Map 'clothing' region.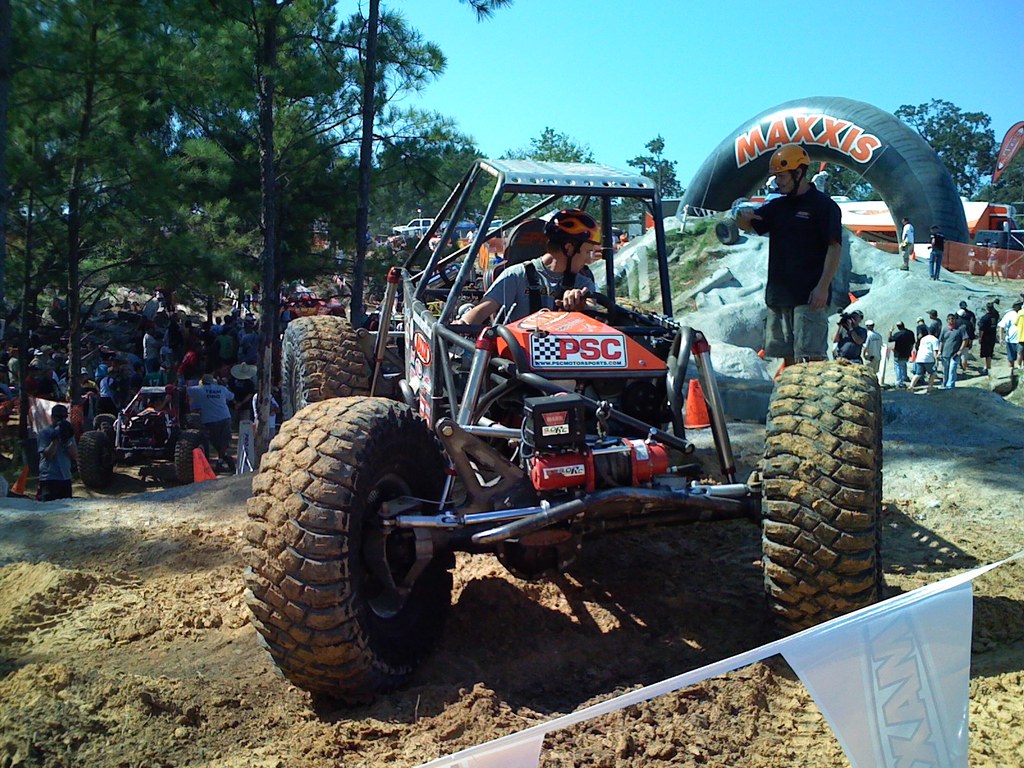
Mapped to 7/358/20/383.
